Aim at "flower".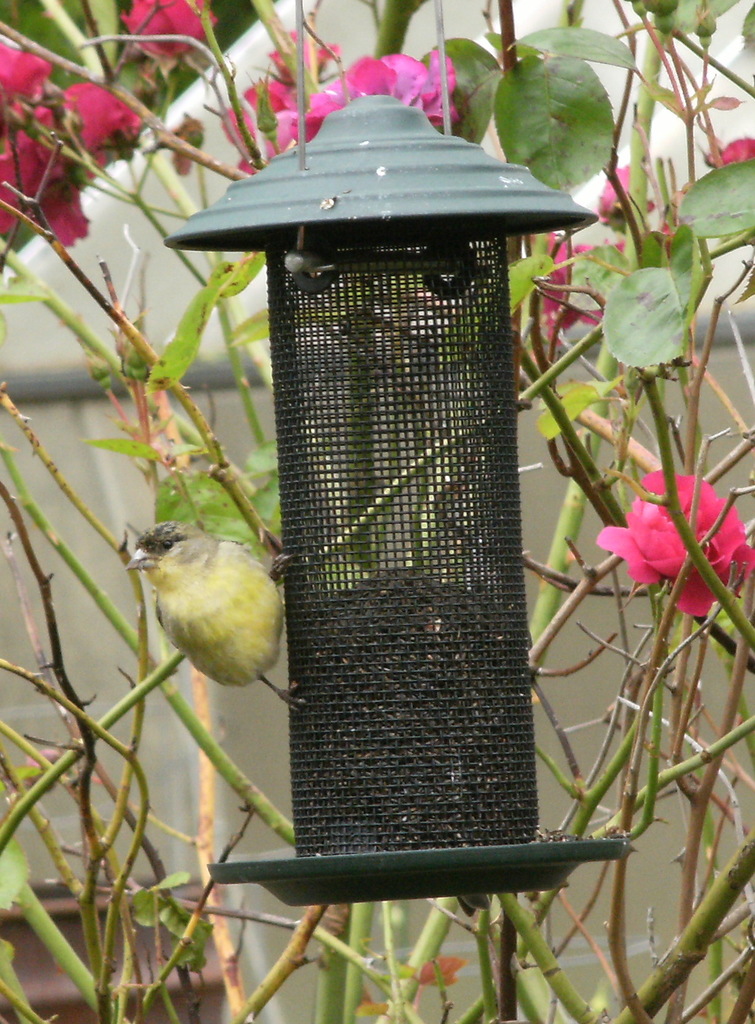
Aimed at pyautogui.locateOnScreen(710, 135, 754, 163).
